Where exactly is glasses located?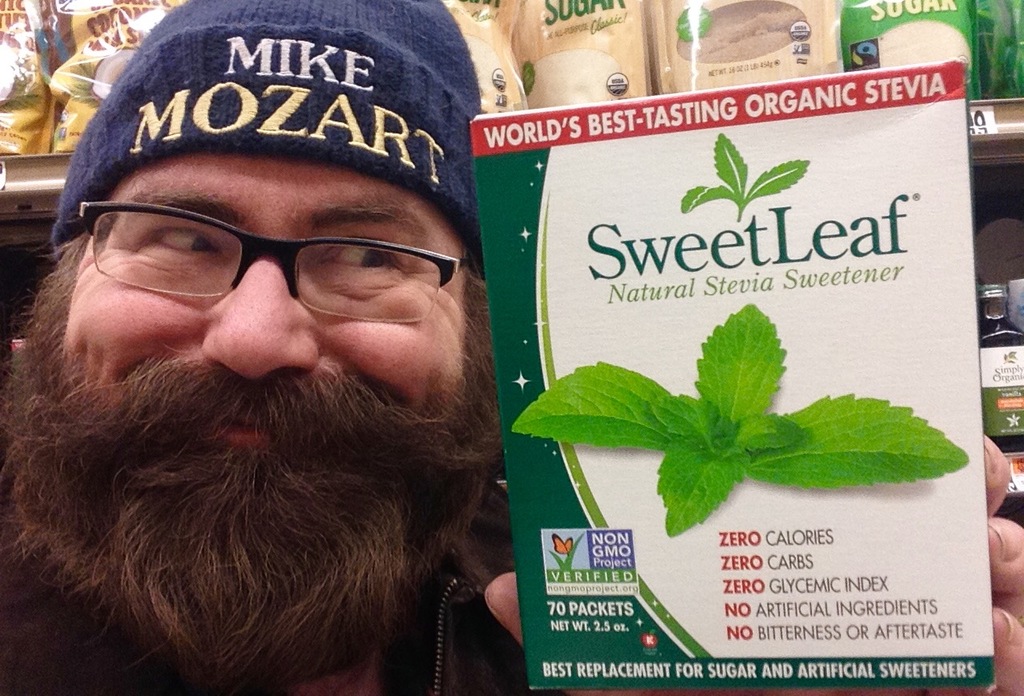
Its bounding box is 50,195,482,338.
